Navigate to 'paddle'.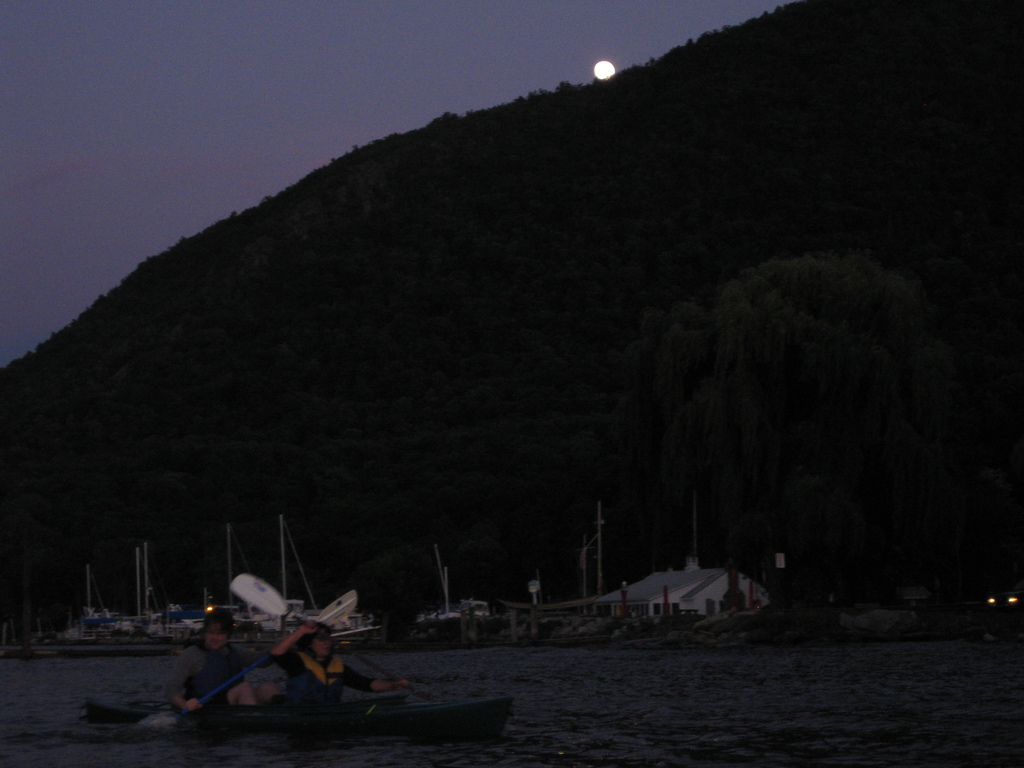
Navigation target: (x1=141, y1=591, x2=358, y2=728).
